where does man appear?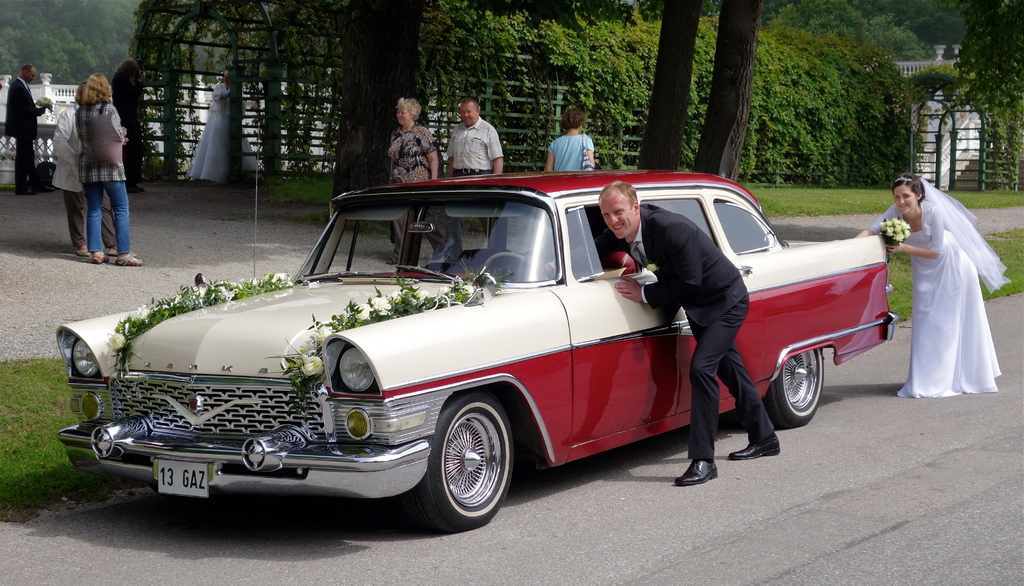
Appears at rect(438, 99, 505, 167).
